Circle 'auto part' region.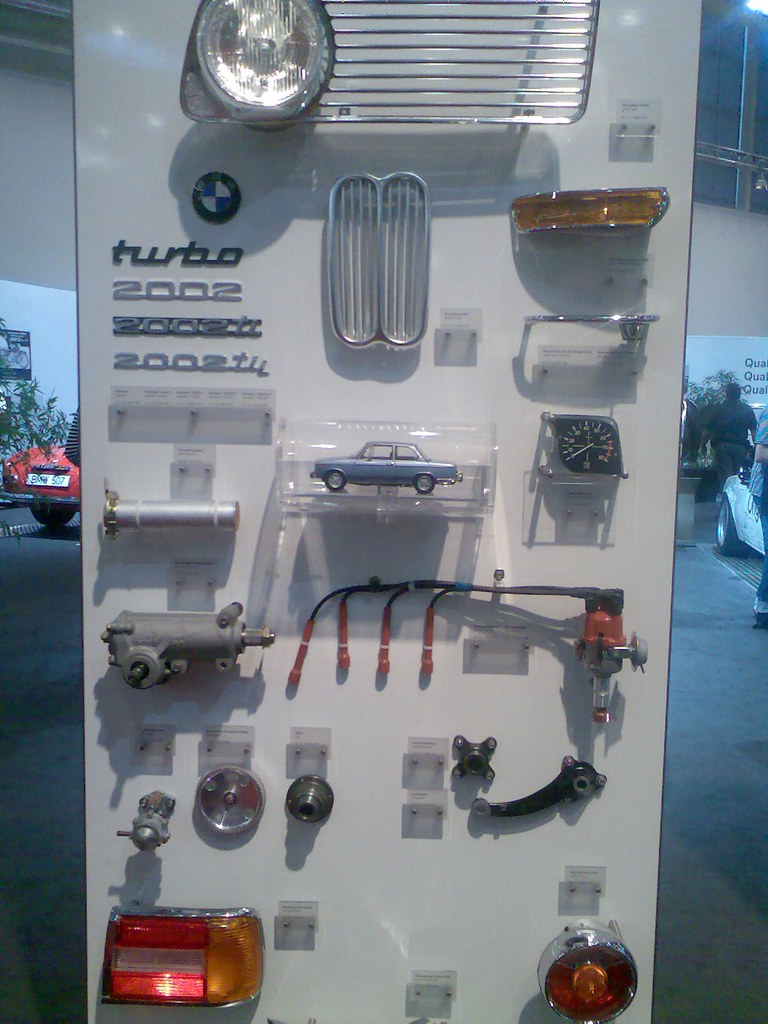
Region: {"x1": 505, "y1": 181, "x2": 673, "y2": 243}.
